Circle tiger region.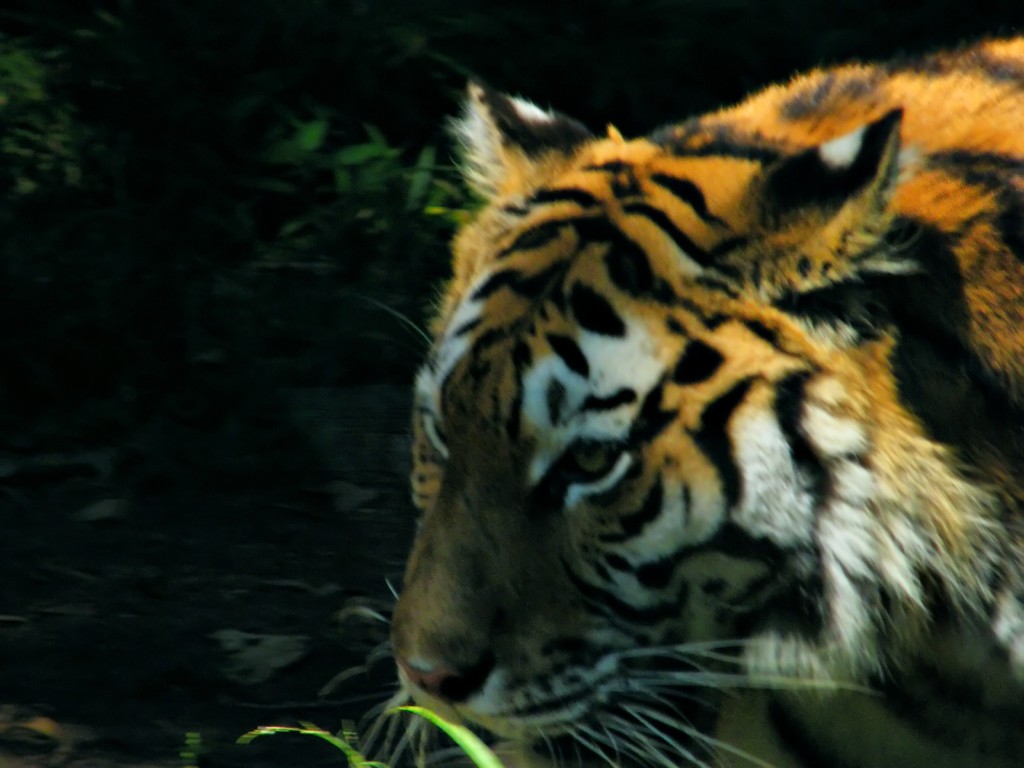
Region: x1=362, y1=37, x2=1023, y2=767.
